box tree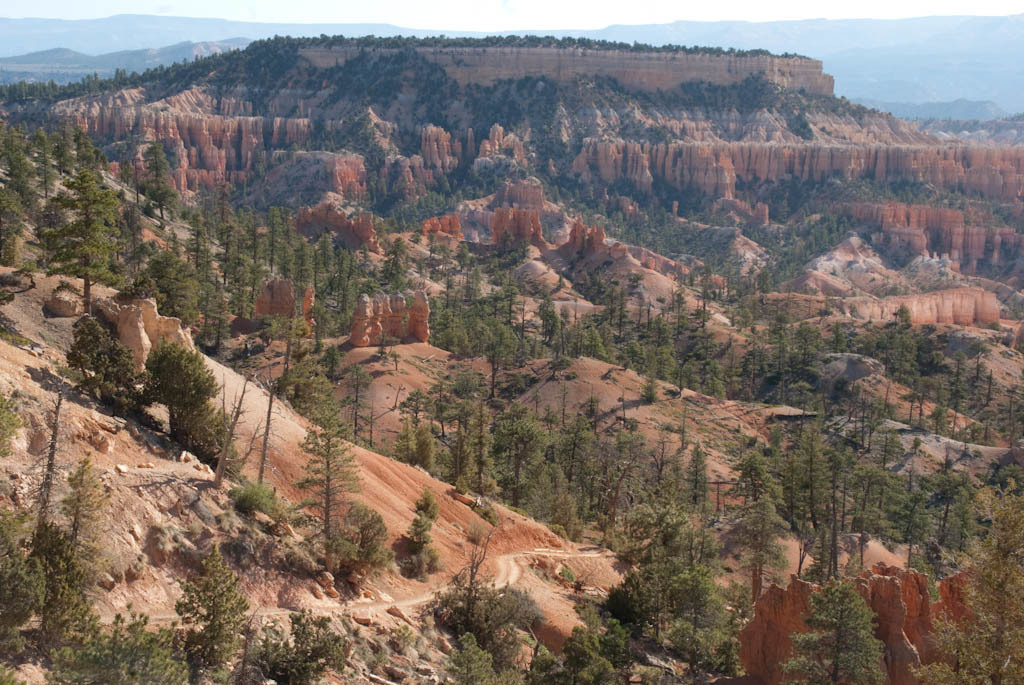
{"x1": 218, "y1": 224, "x2": 242, "y2": 300}
